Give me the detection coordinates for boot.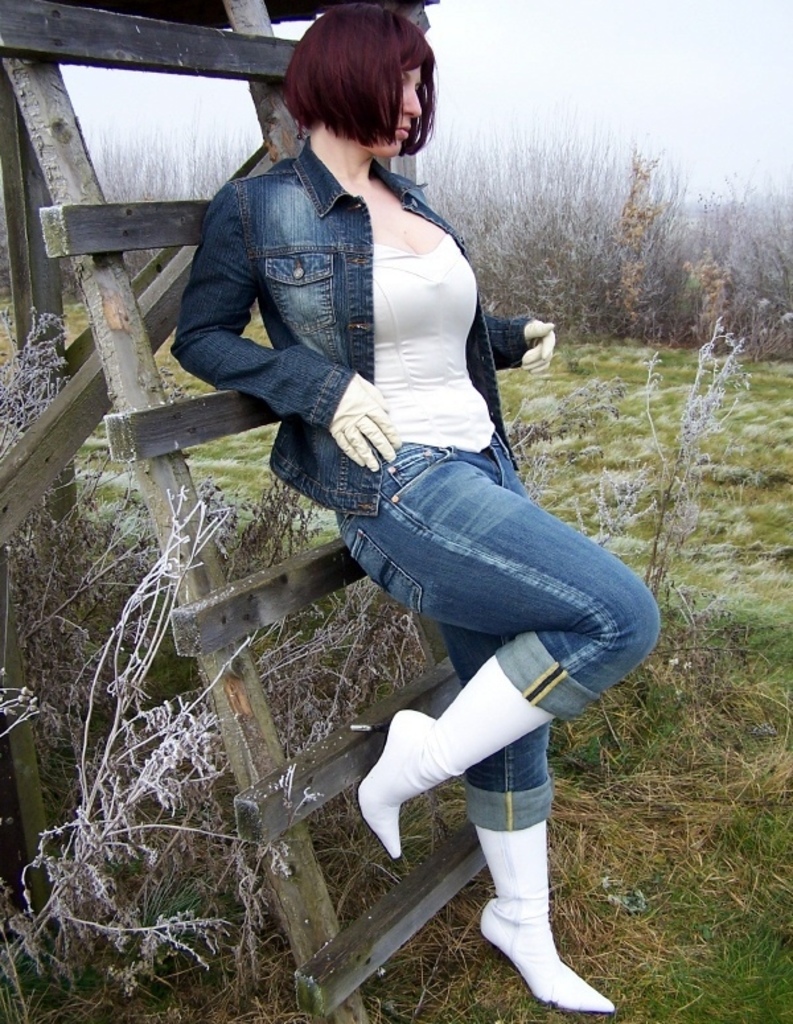
[left=473, top=826, right=619, bottom=1013].
